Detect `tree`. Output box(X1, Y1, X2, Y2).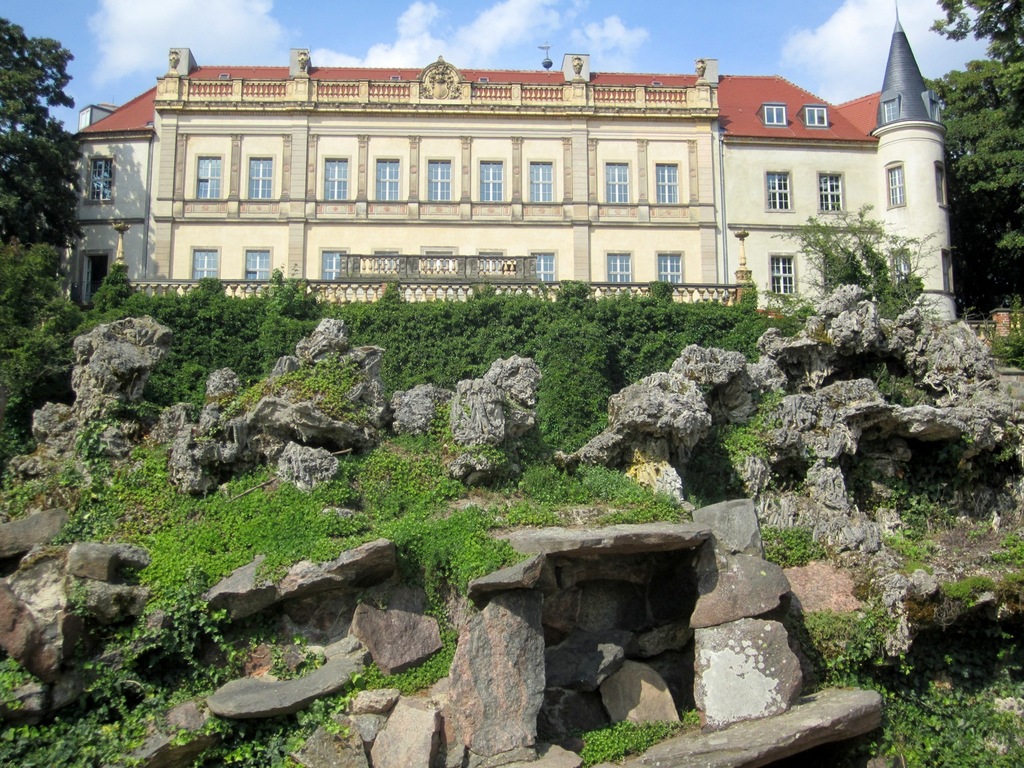
box(923, 0, 1023, 65).
